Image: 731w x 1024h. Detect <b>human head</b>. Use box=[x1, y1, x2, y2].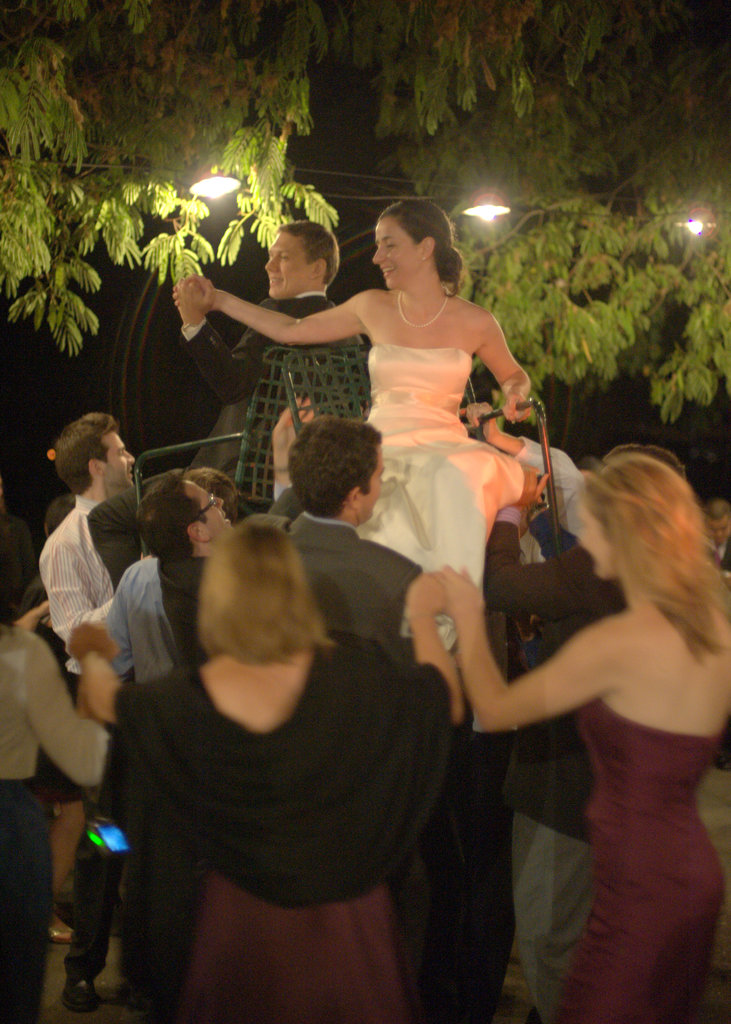
box=[0, 506, 36, 621].
